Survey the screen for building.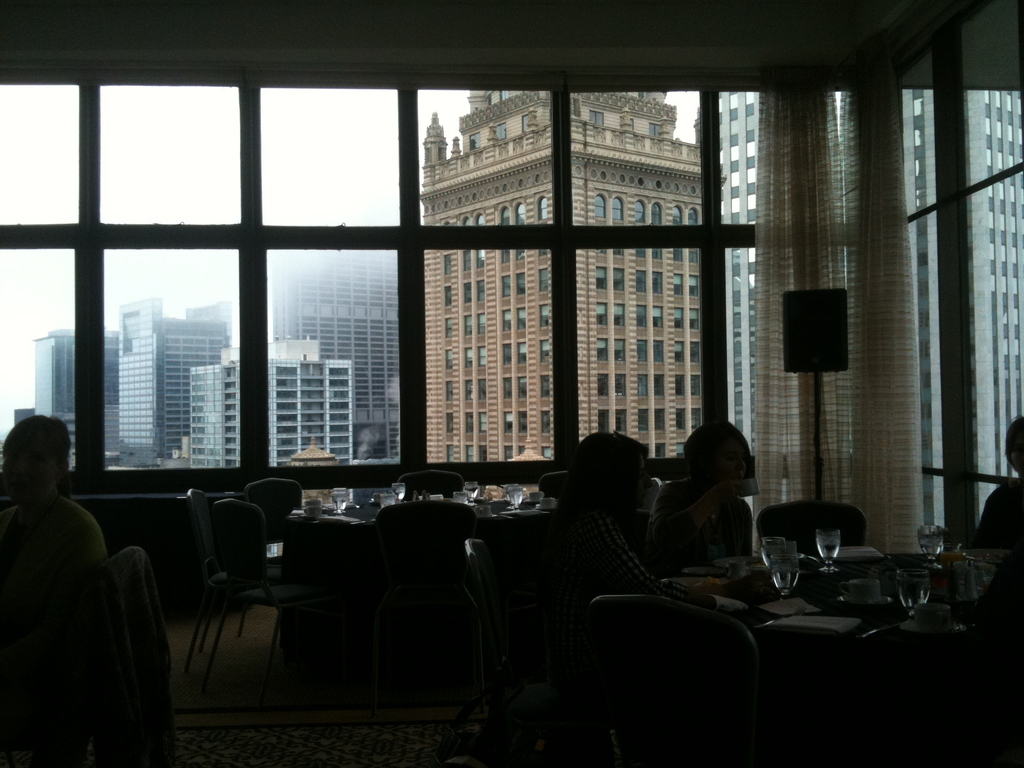
Survey found: [left=424, top=93, right=703, bottom=458].
